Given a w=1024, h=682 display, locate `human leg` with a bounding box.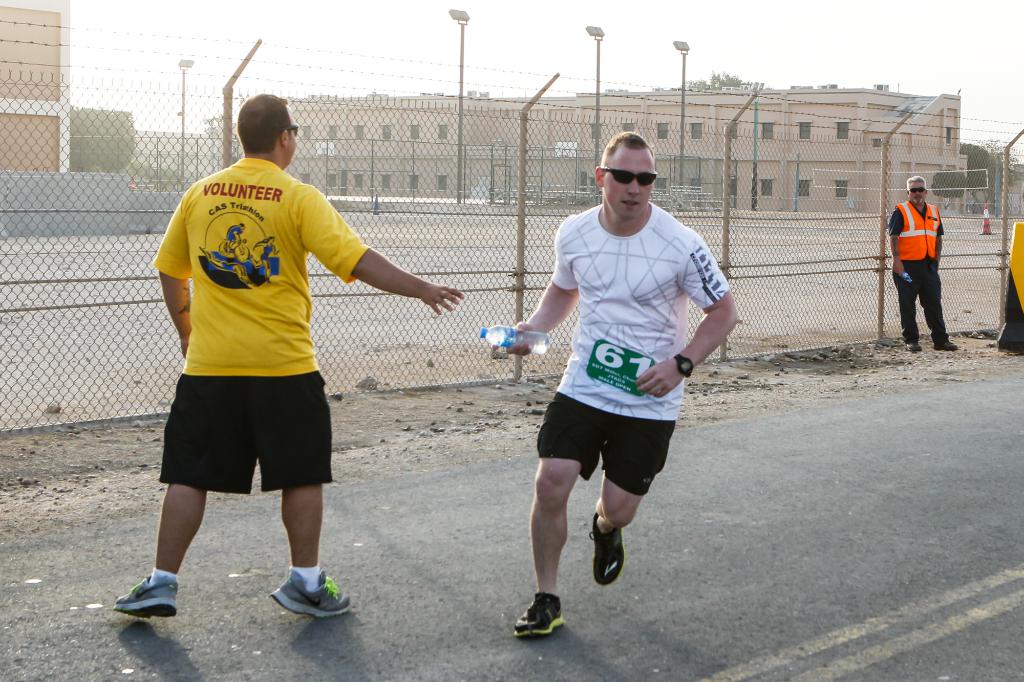
Located: box=[511, 392, 596, 631].
